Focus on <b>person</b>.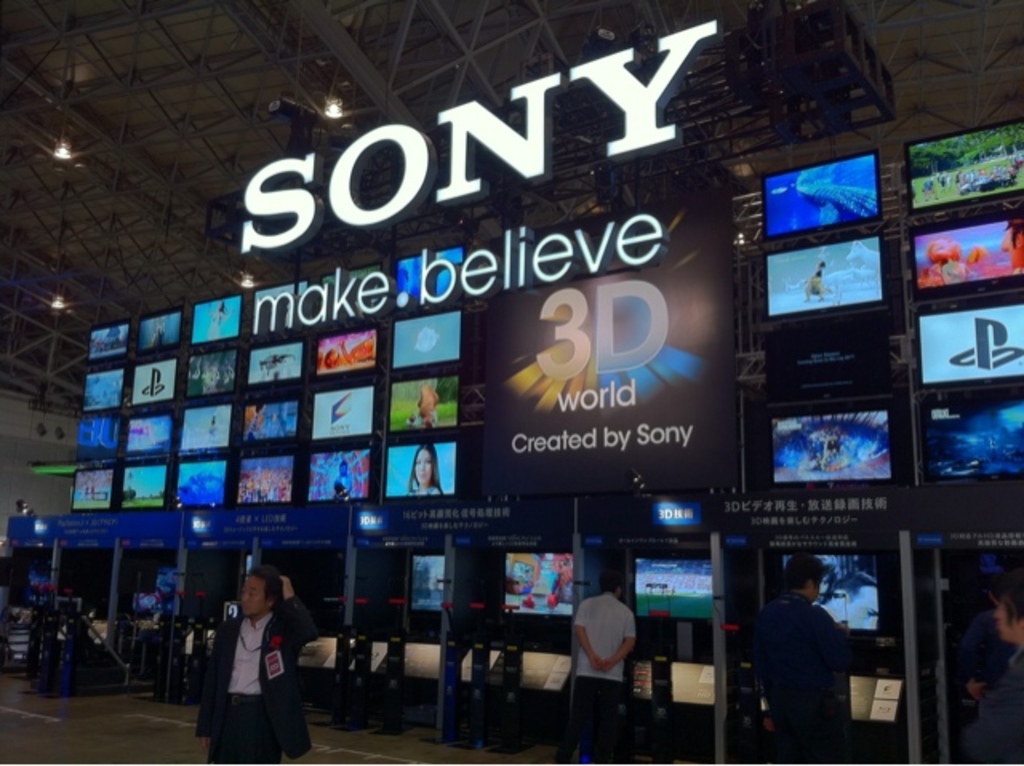
Focused at crop(757, 555, 858, 753).
